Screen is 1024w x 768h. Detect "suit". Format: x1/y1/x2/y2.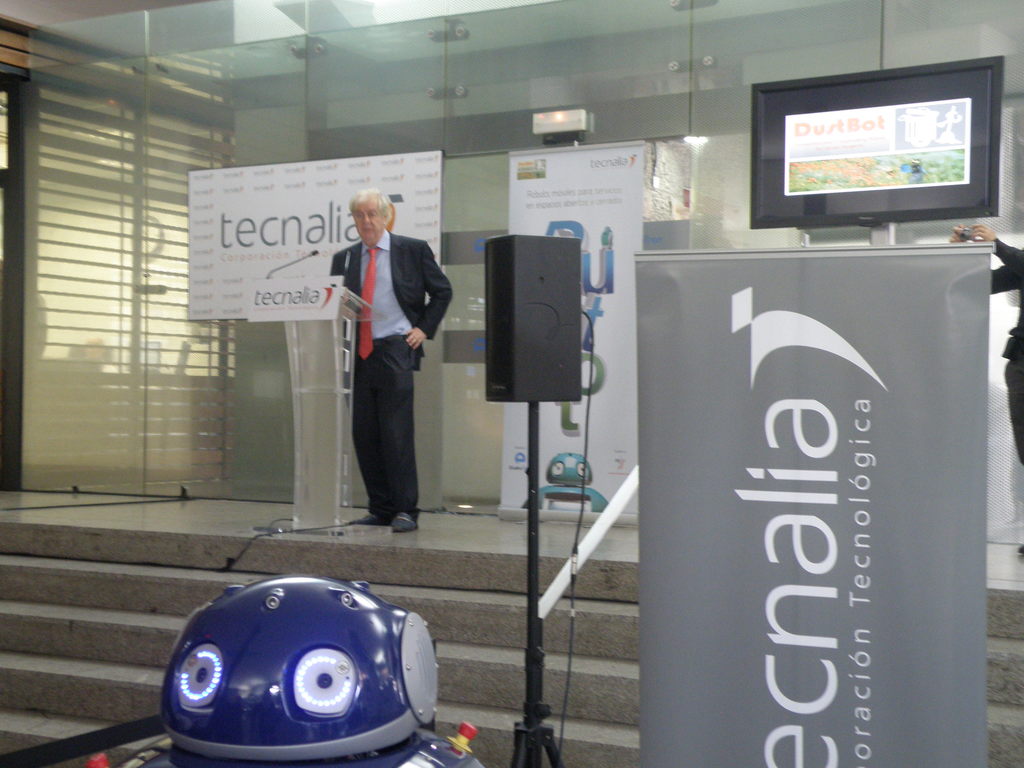
321/218/434/532.
